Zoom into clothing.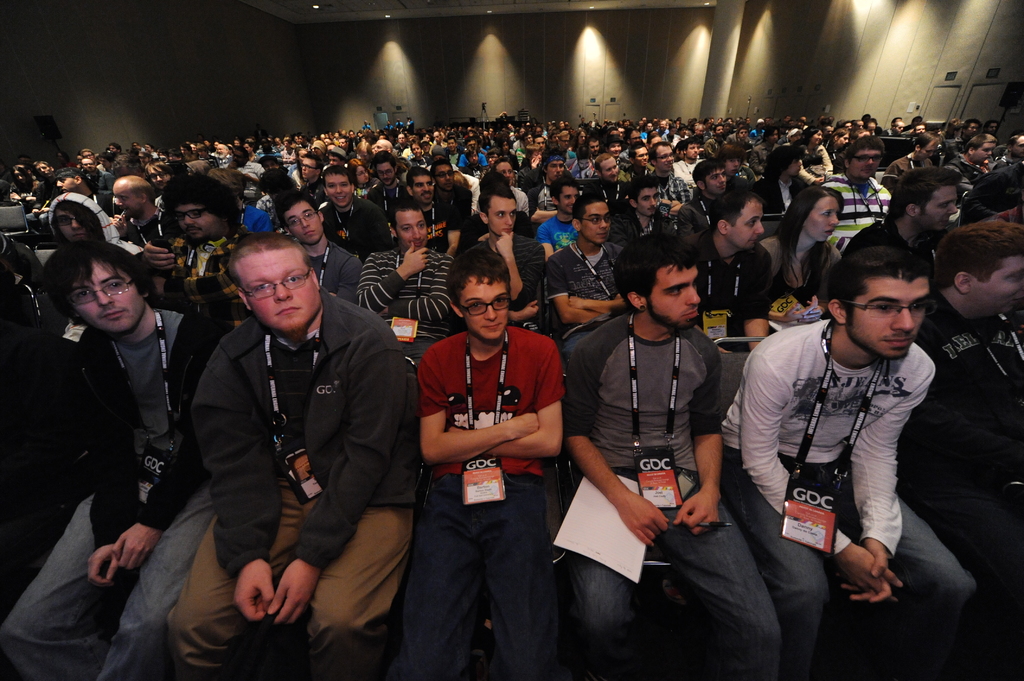
Zoom target: (left=879, top=154, right=931, bottom=179).
